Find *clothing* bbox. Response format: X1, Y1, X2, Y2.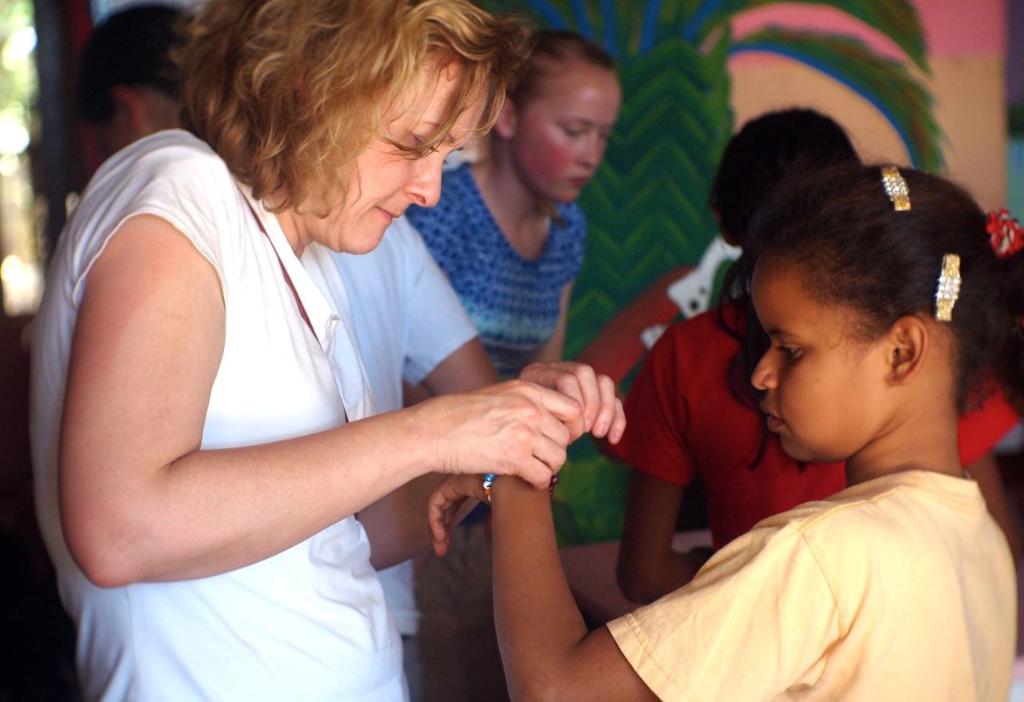
598, 305, 1023, 564.
